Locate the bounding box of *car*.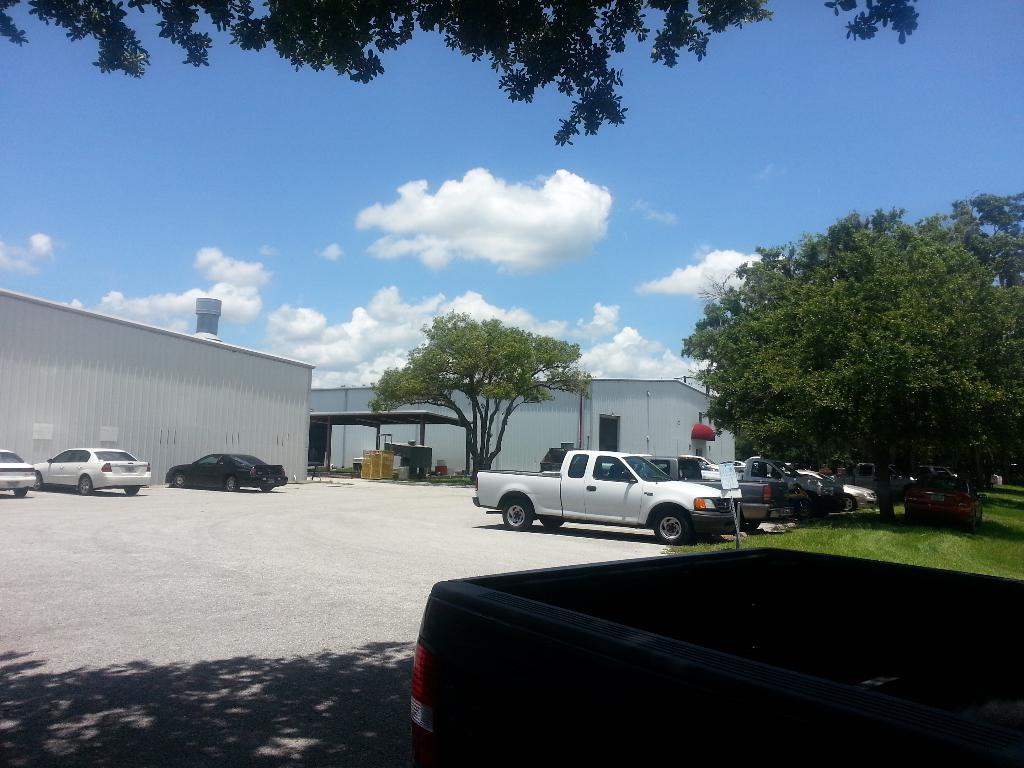
Bounding box: crop(768, 470, 877, 513).
